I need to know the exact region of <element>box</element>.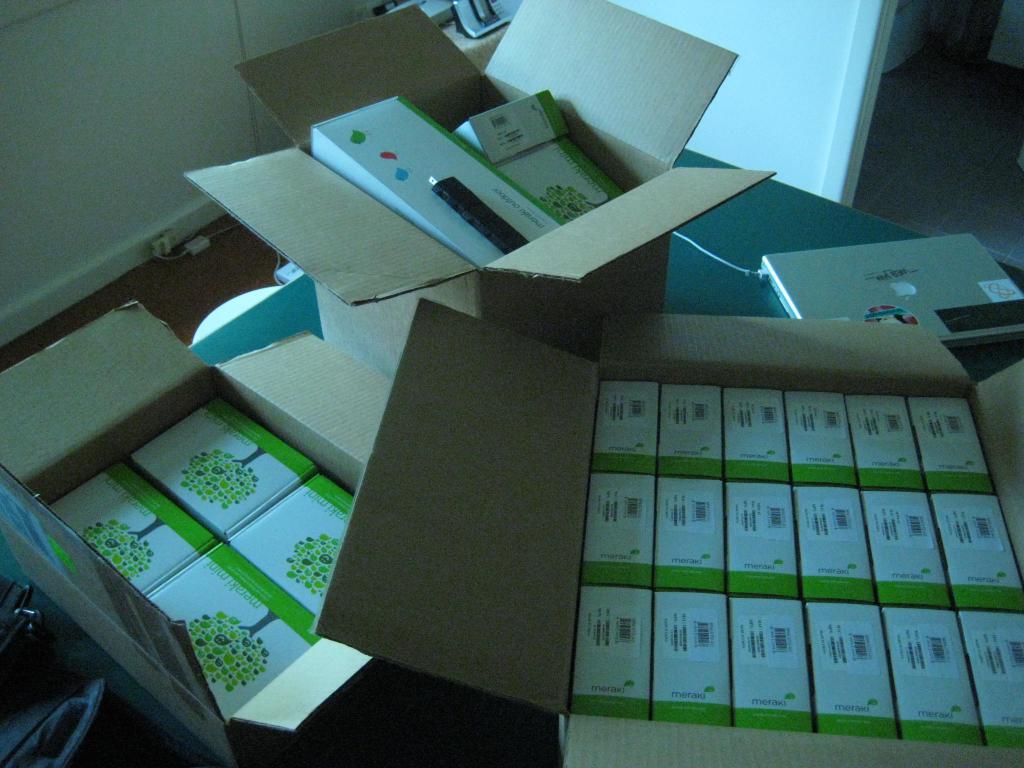
Region: {"x1": 725, "y1": 481, "x2": 797, "y2": 600}.
